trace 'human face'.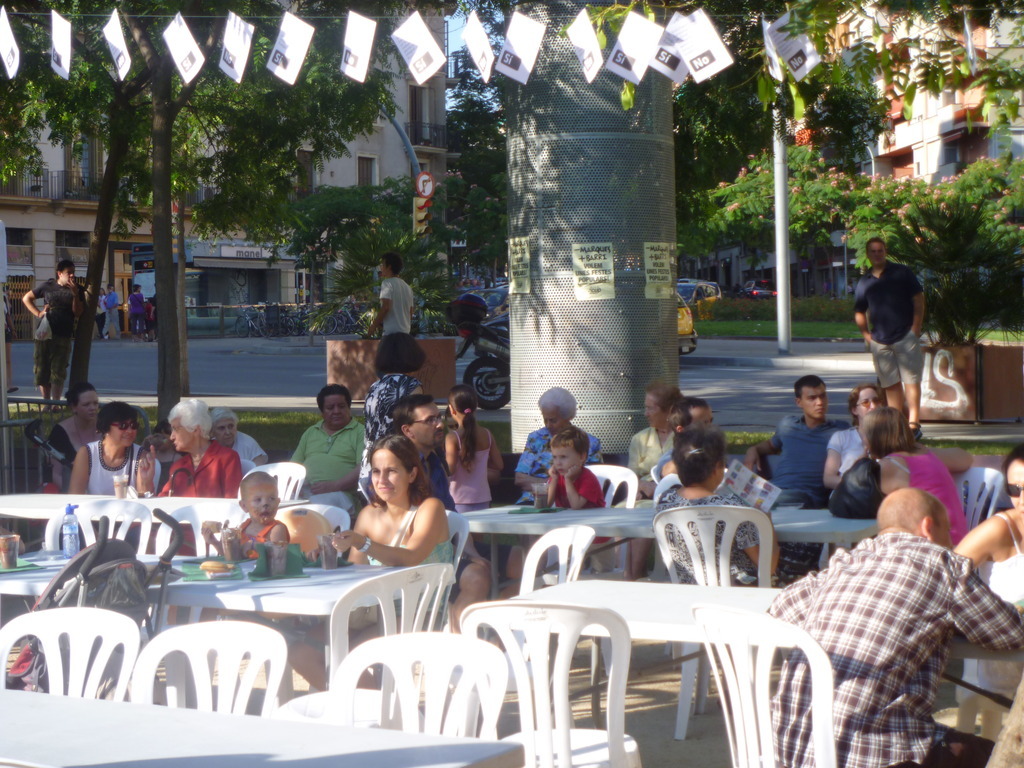
Traced to x1=324, y1=396, x2=349, y2=428.
